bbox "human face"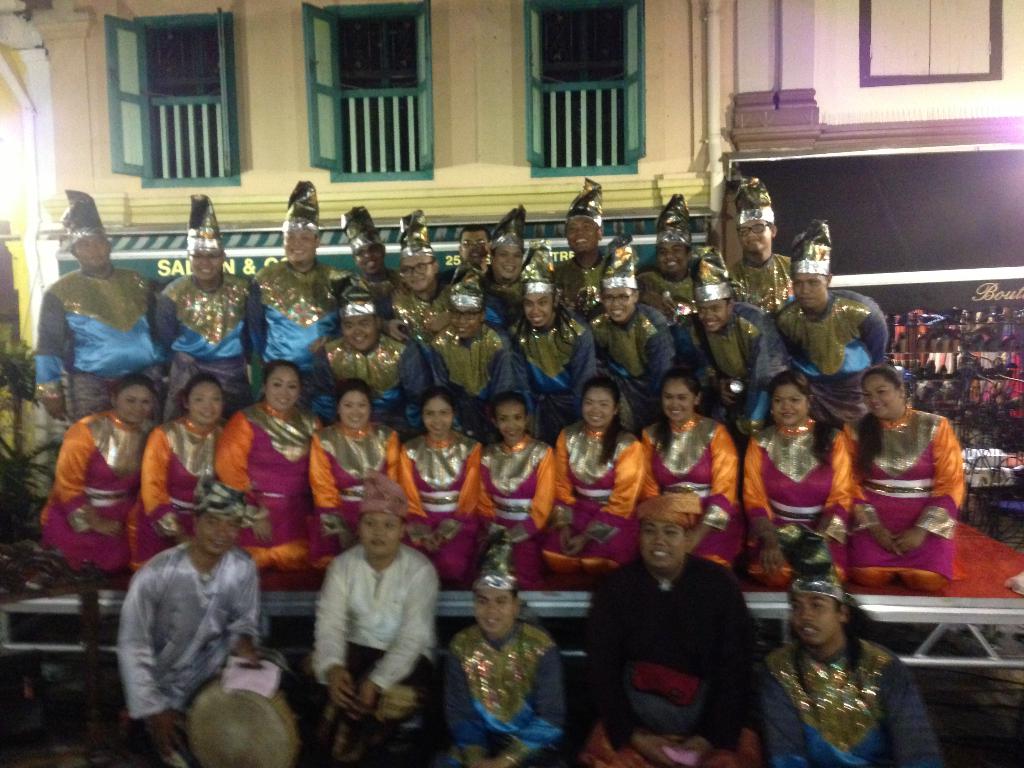
<box>774,383,806,424</box>
